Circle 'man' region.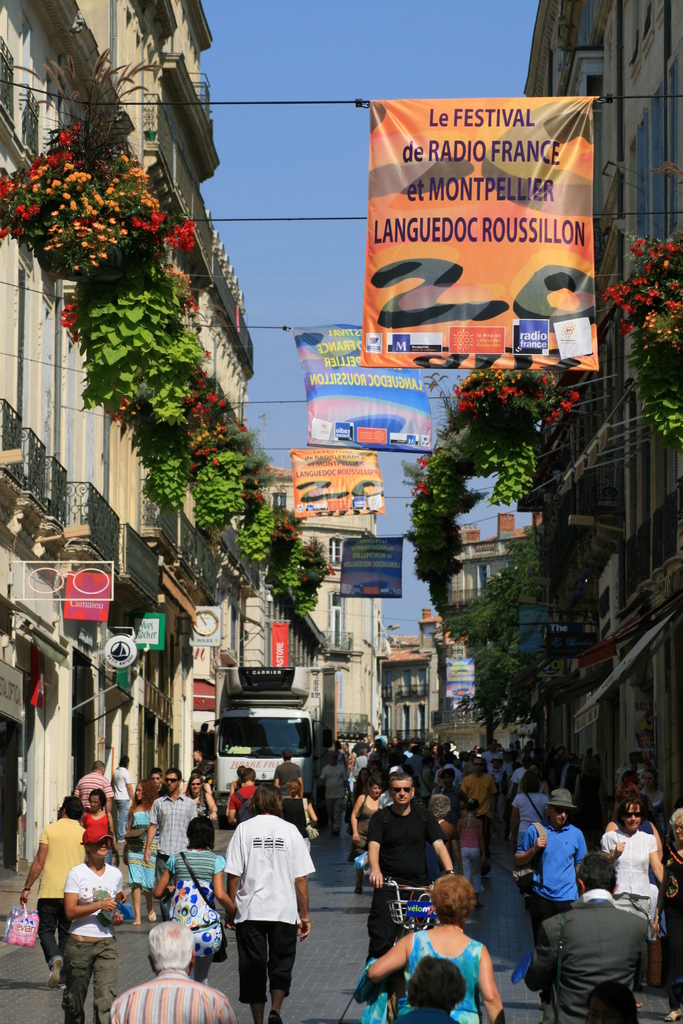
Region: box=[268, 751, 305, 794].
